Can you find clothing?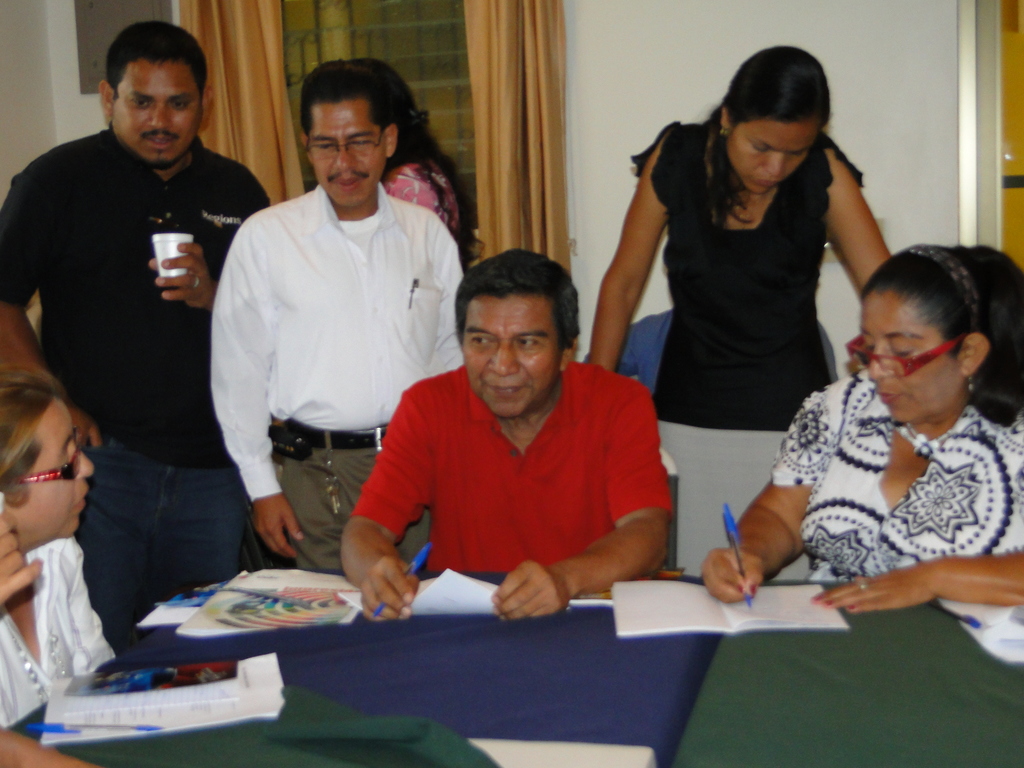
Yes, bounding box: (0,116,272,672).
